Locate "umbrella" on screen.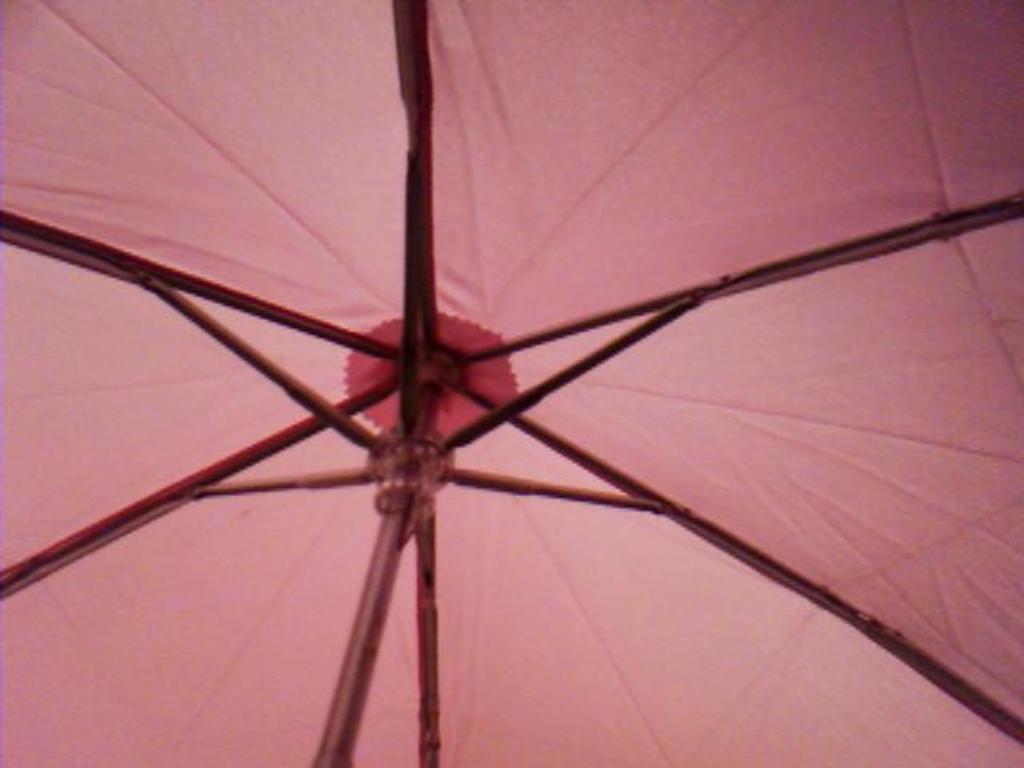
On screen at <bbox>0, 0, 1023, 767</bbox>.
